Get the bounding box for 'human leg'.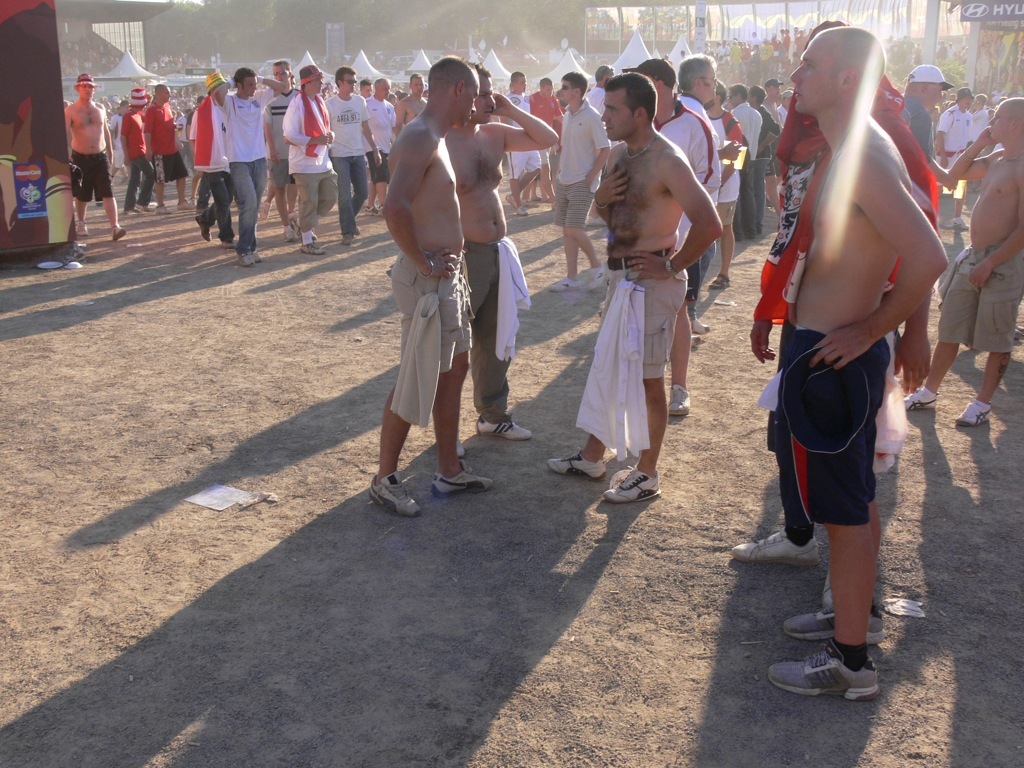
785:497:888:639.
